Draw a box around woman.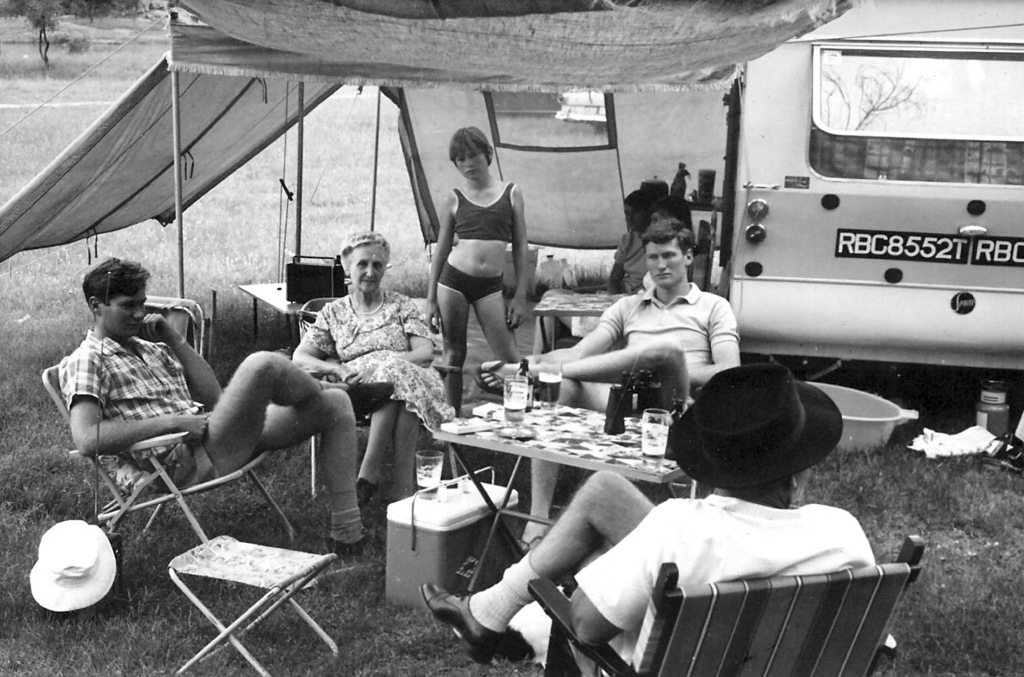
x1=280 y1=226 x2=463 y2=514.
